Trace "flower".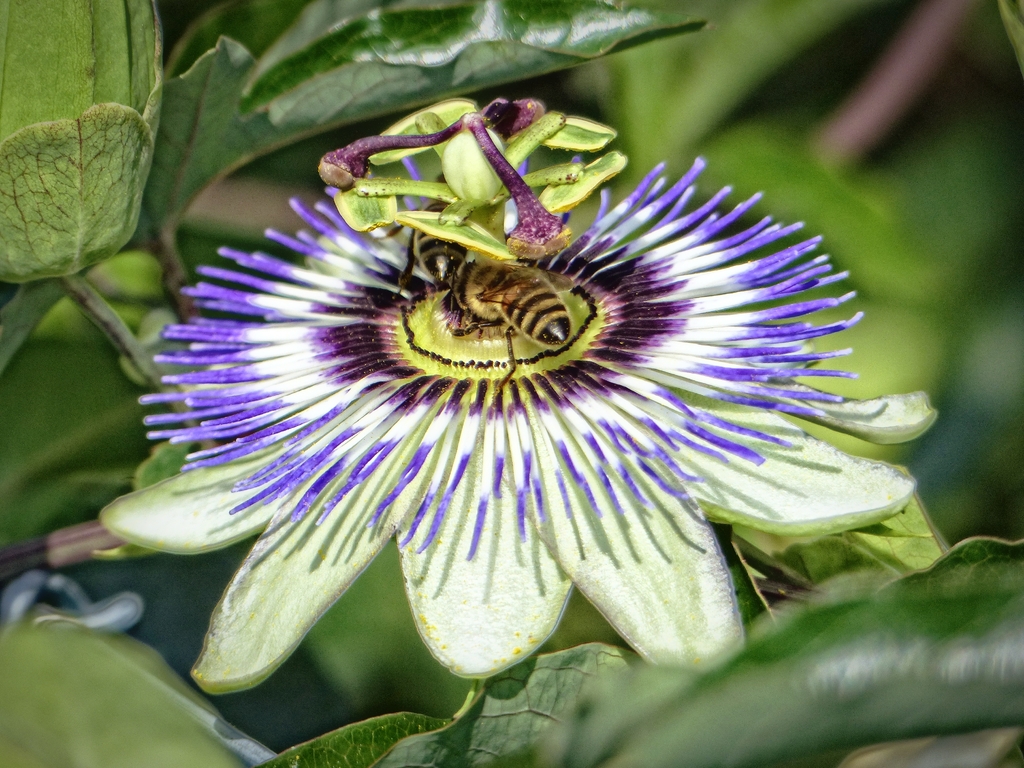
Traced to {"left": 209, "top": 157, "right": 877, "bottom": 628}.
